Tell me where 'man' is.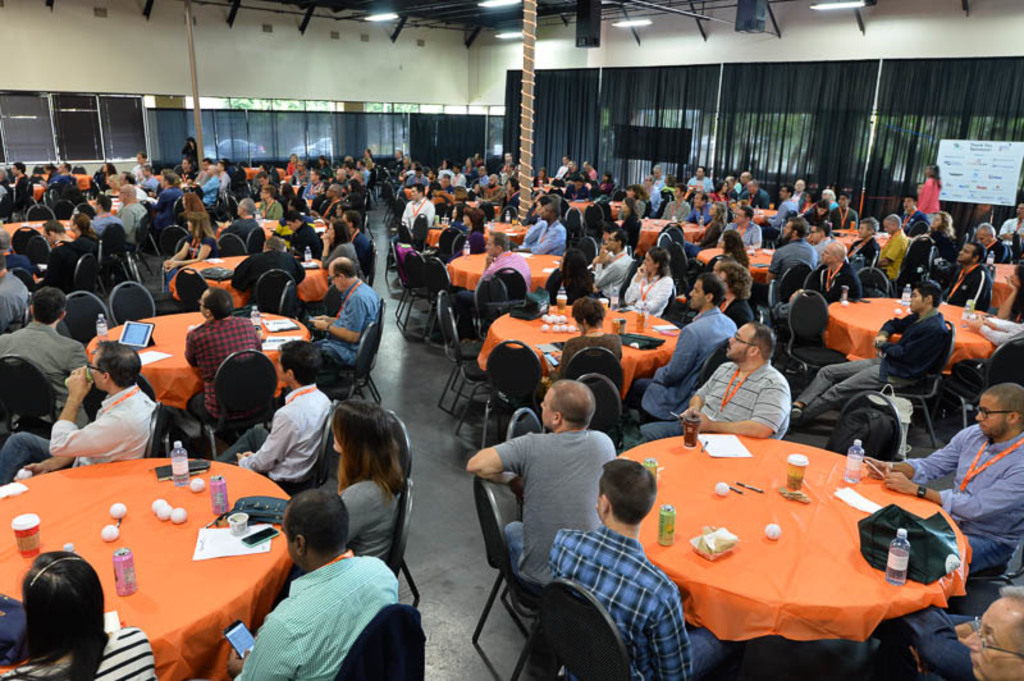
'man' is at {"left": 680, "top": 183, "right": 708, "bottom": 227}.
